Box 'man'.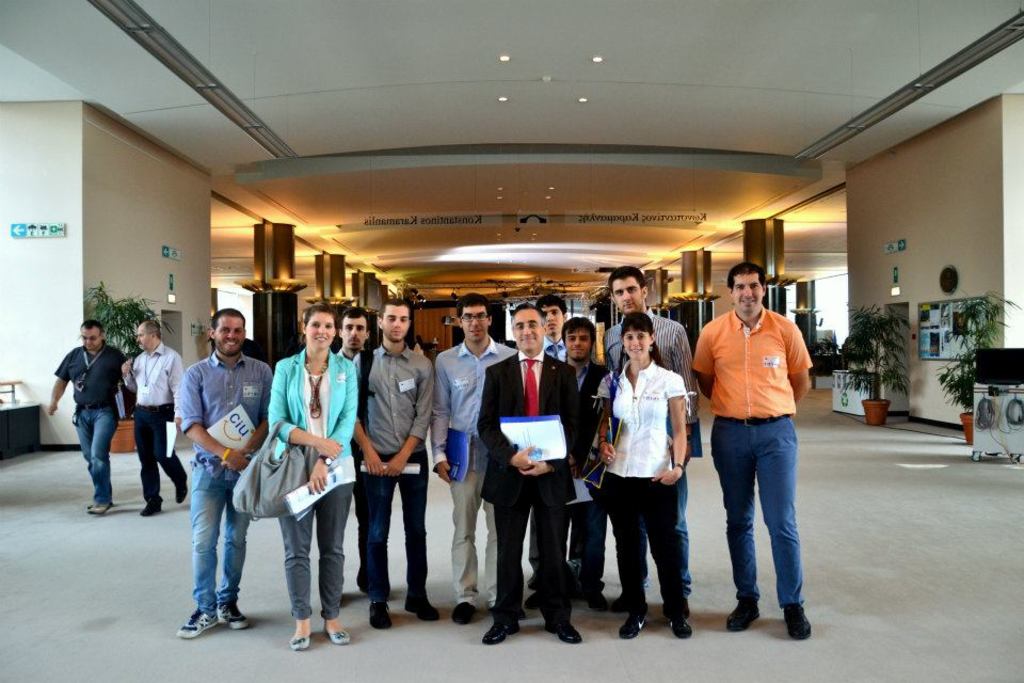
region(525, 312, 613, 608).
